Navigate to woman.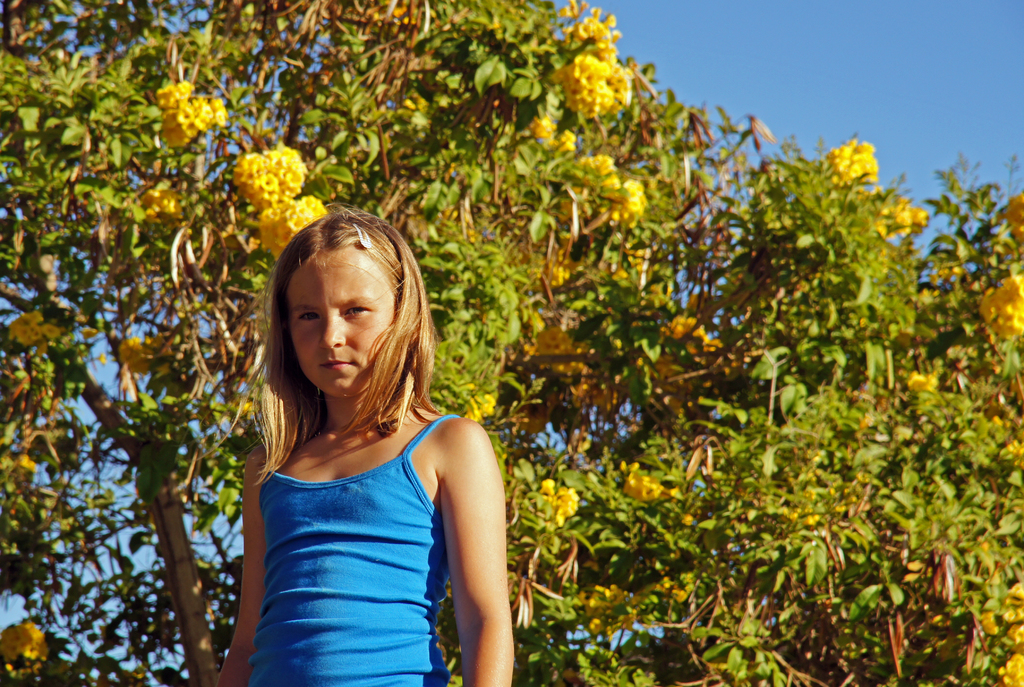
Navigation target: [218,208,521,680].
